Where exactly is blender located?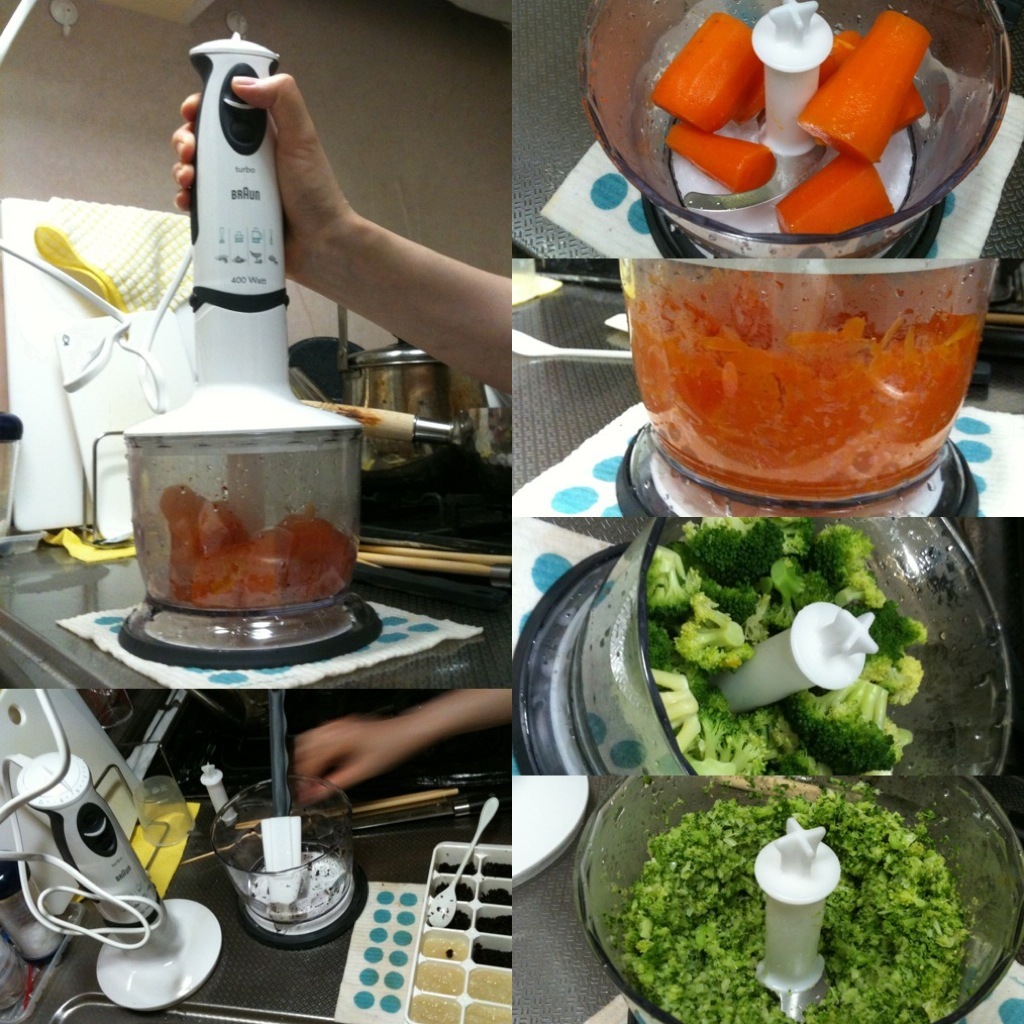
Its bounding box is region(610, 253, 970, 524).
